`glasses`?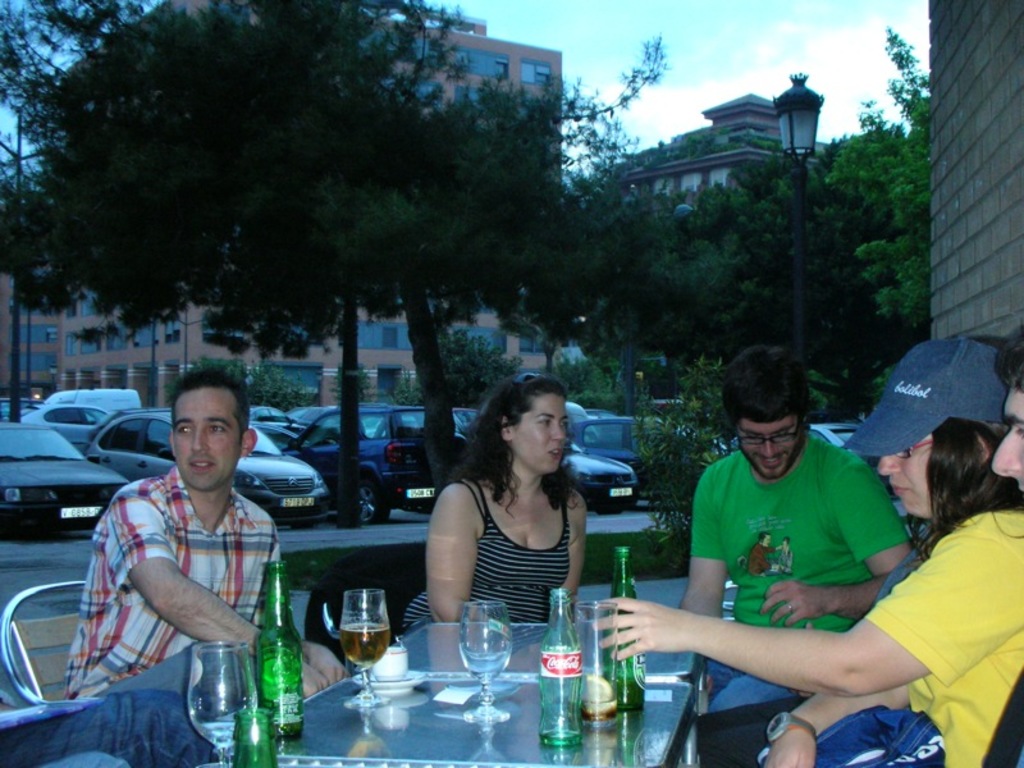
{"x1": 888, "y1": 435, "x2": 934, "y2": 461}
